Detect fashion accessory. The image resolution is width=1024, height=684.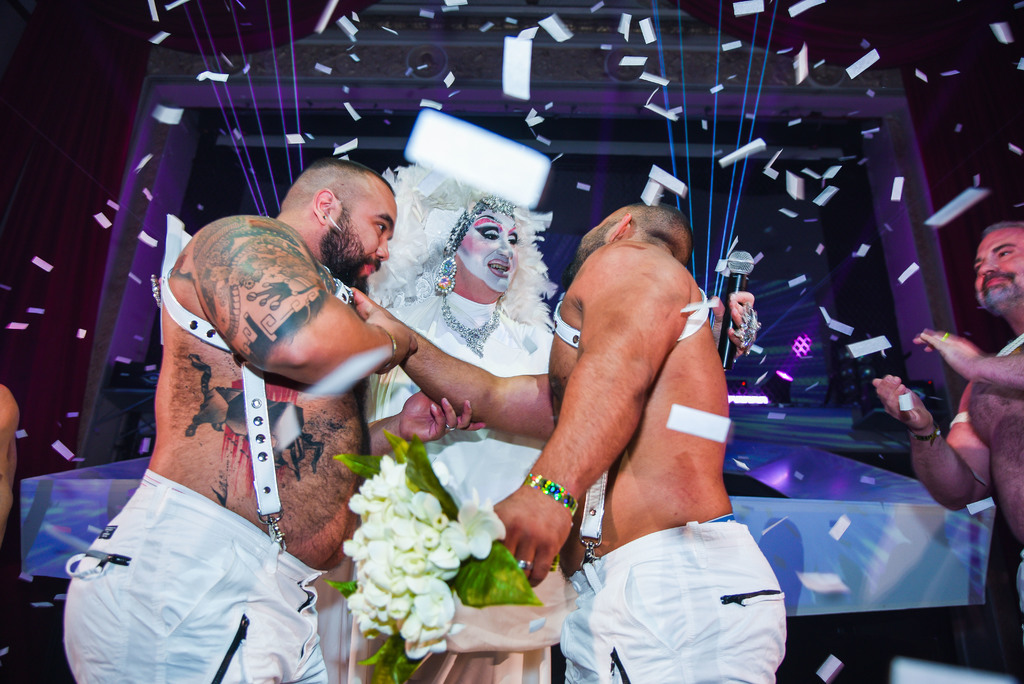
l=516, t=557, r=534, b=571.
